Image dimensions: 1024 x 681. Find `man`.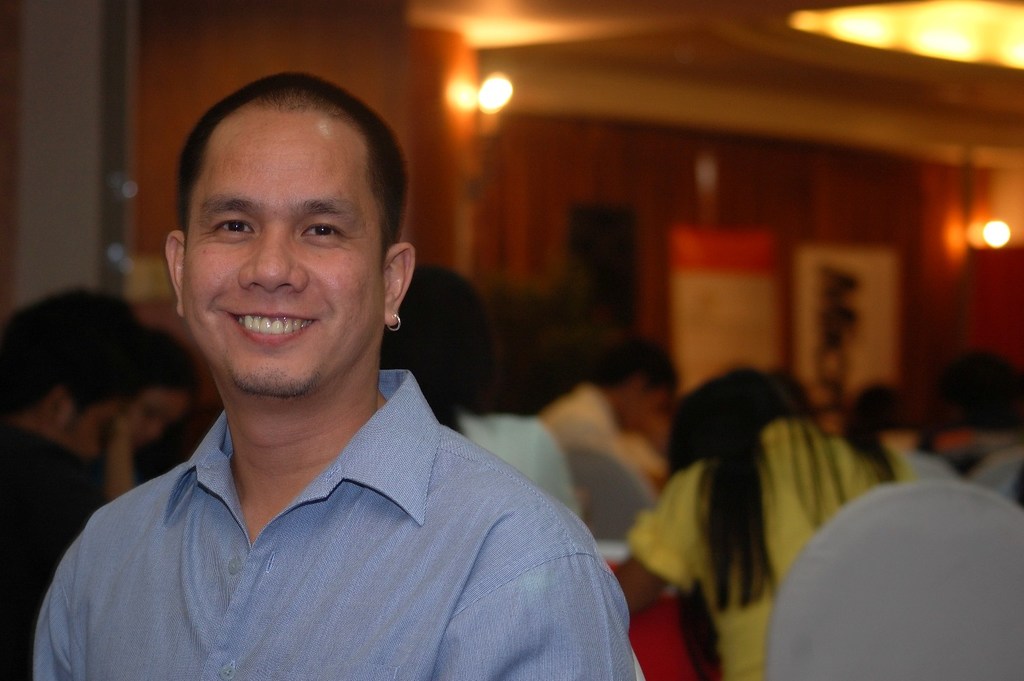
[0,80,628,656].
